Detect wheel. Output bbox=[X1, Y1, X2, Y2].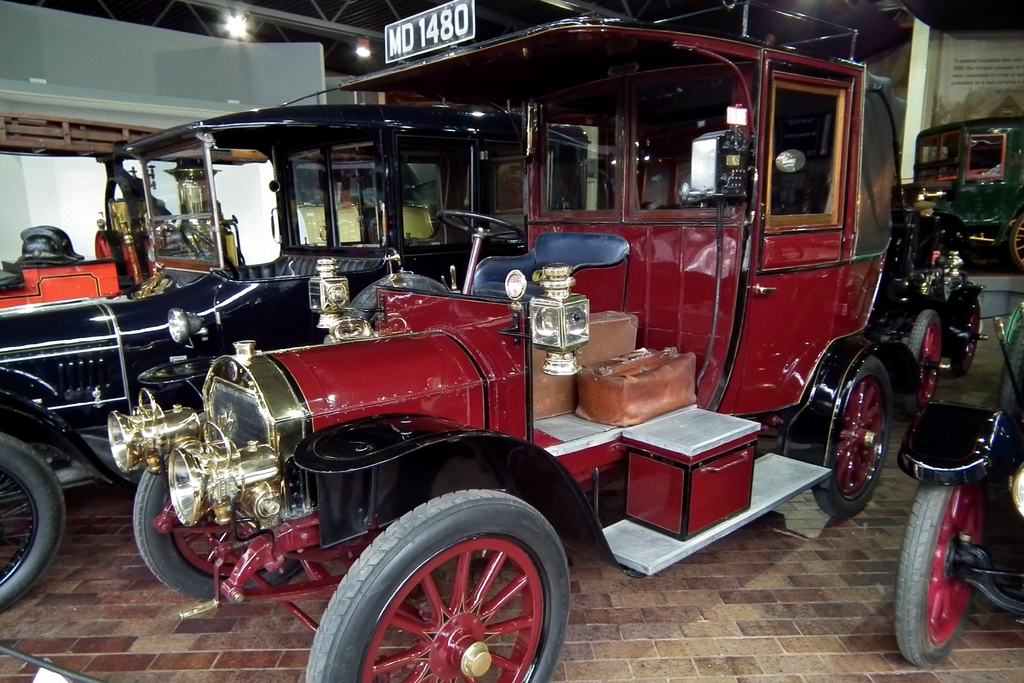
bbox=[133, 465, 310, 607].
